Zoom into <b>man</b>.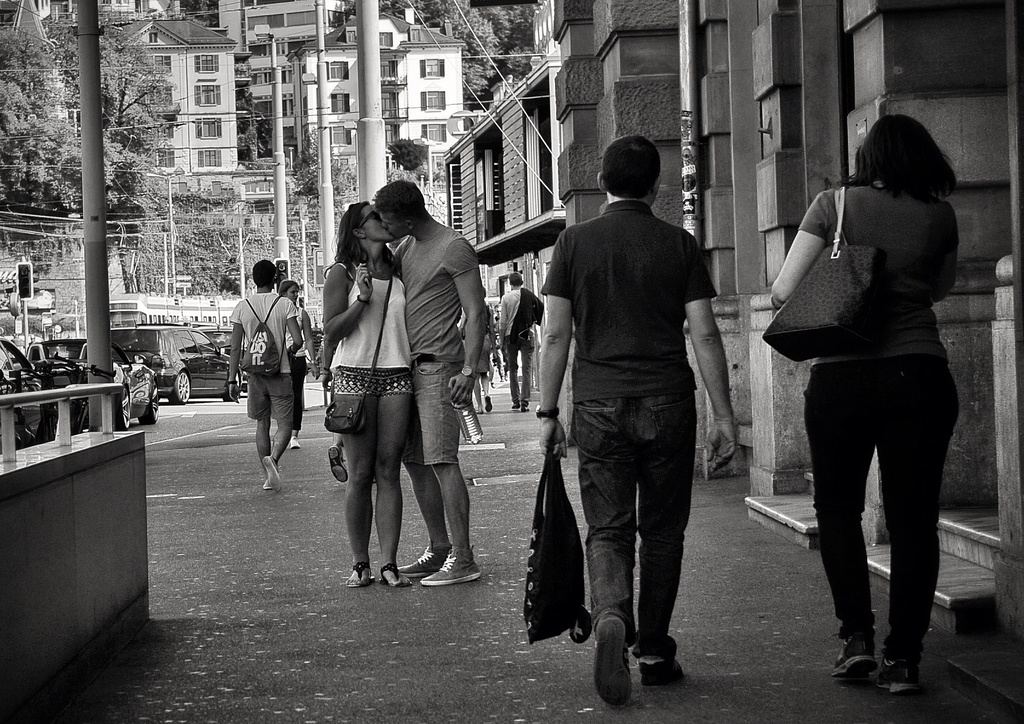
Zoom target: 531:136:730:704.
